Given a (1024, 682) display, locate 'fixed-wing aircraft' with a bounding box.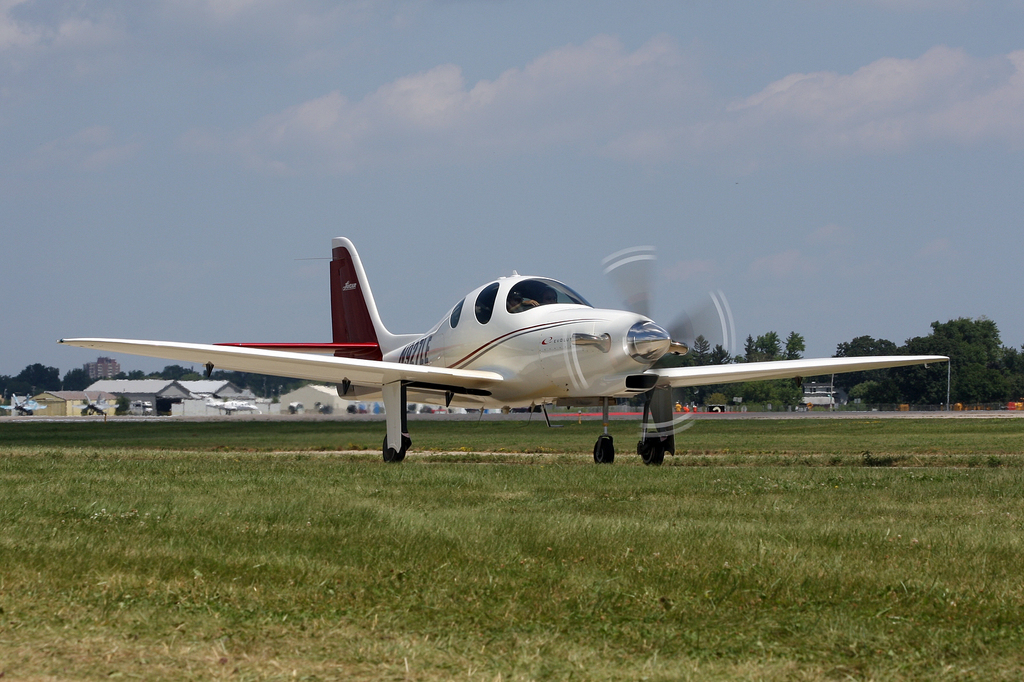
Located: box(59, 234, 955, 468).
